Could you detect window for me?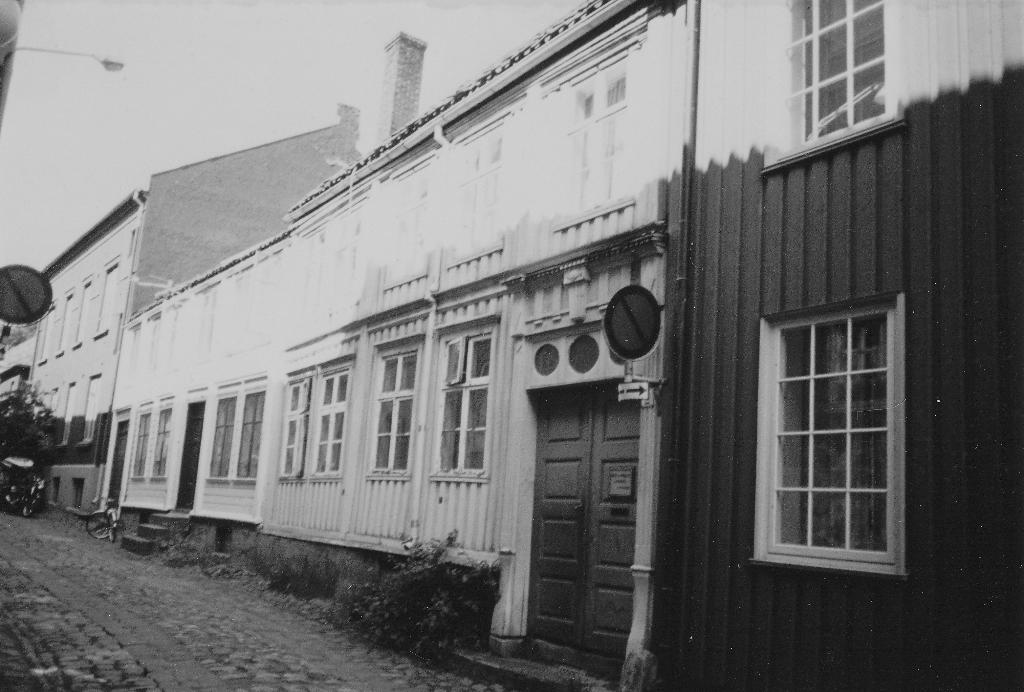
Detection result: (left=788, top=0, right=879, bottom=133).
